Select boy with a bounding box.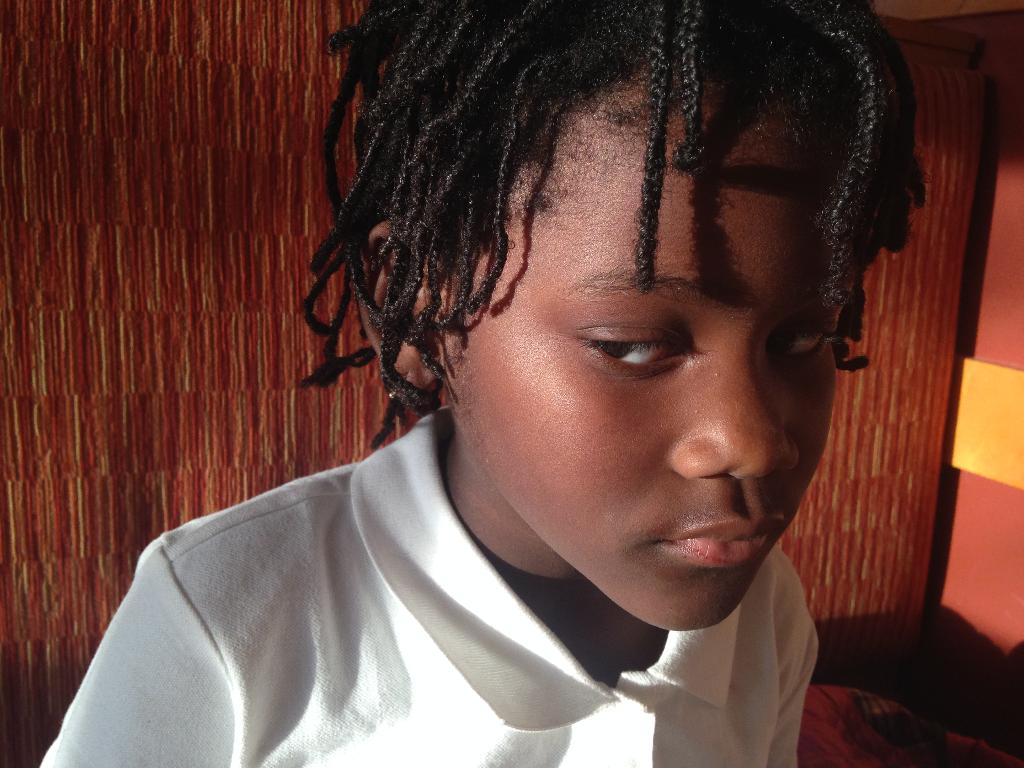
<bbox>138, 0, 950, 762</bbox>.
